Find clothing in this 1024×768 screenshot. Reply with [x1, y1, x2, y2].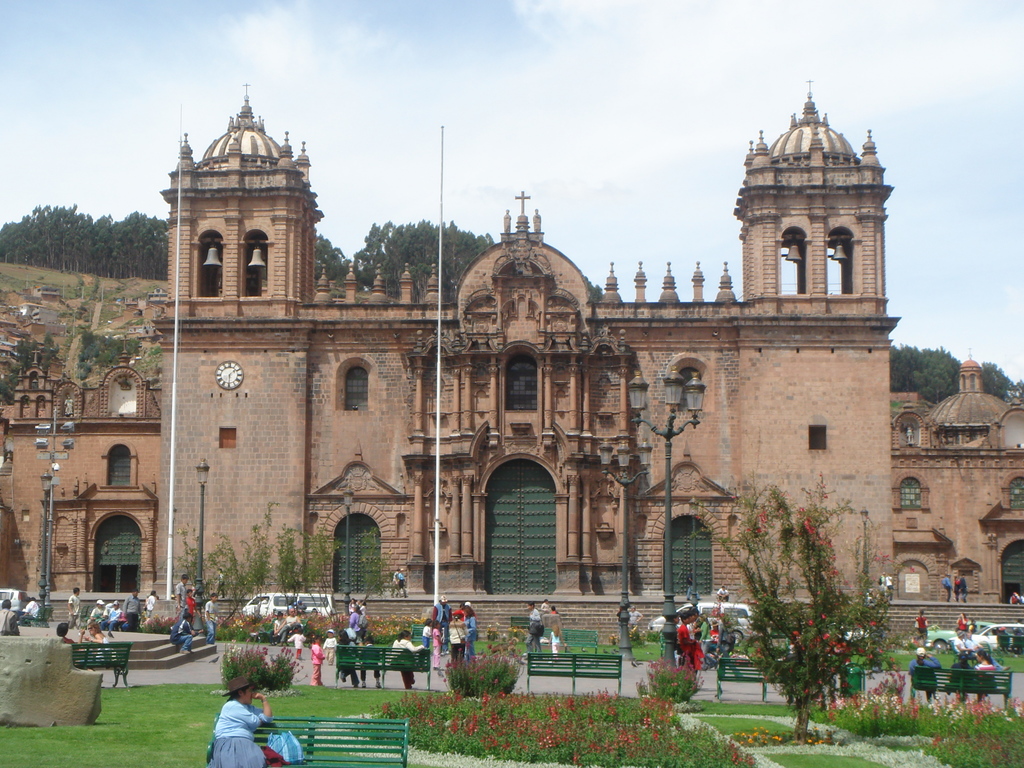
[203, 598, 219, 644].
